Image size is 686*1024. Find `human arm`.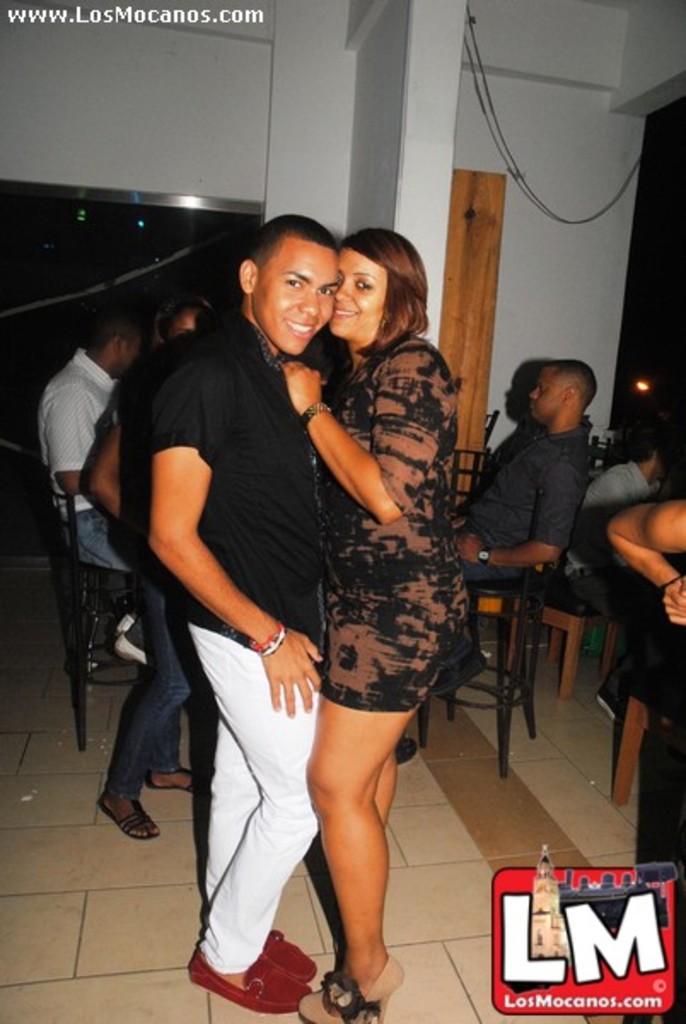
<bbox>659, 575, 684, 621</bbox>.
